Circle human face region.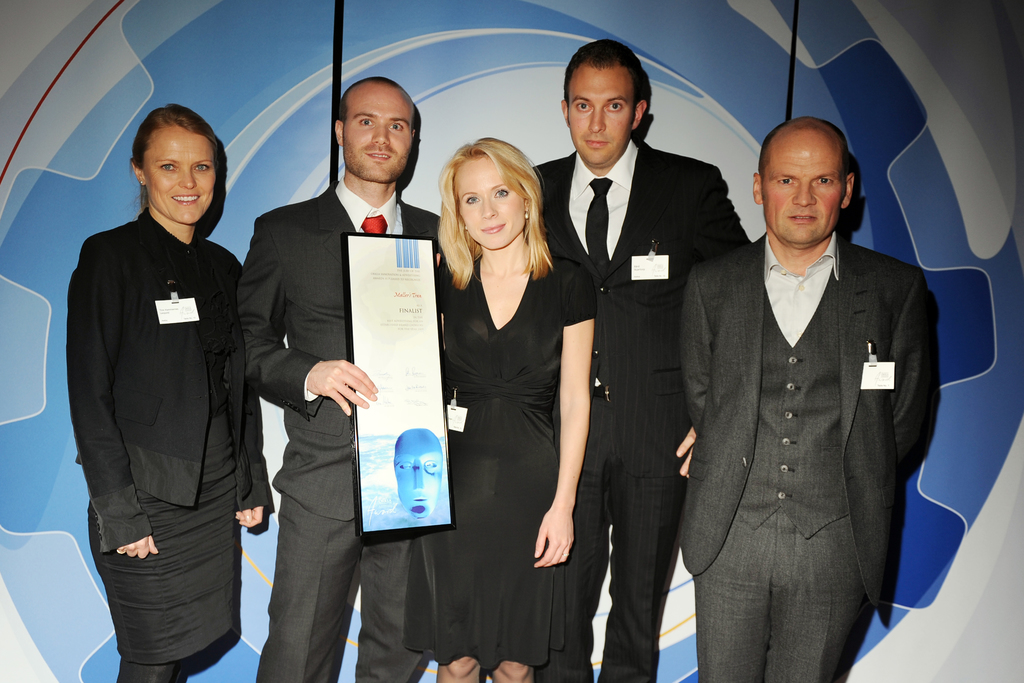
Region: x1=345, y1=79, x2=410, y2=182.
